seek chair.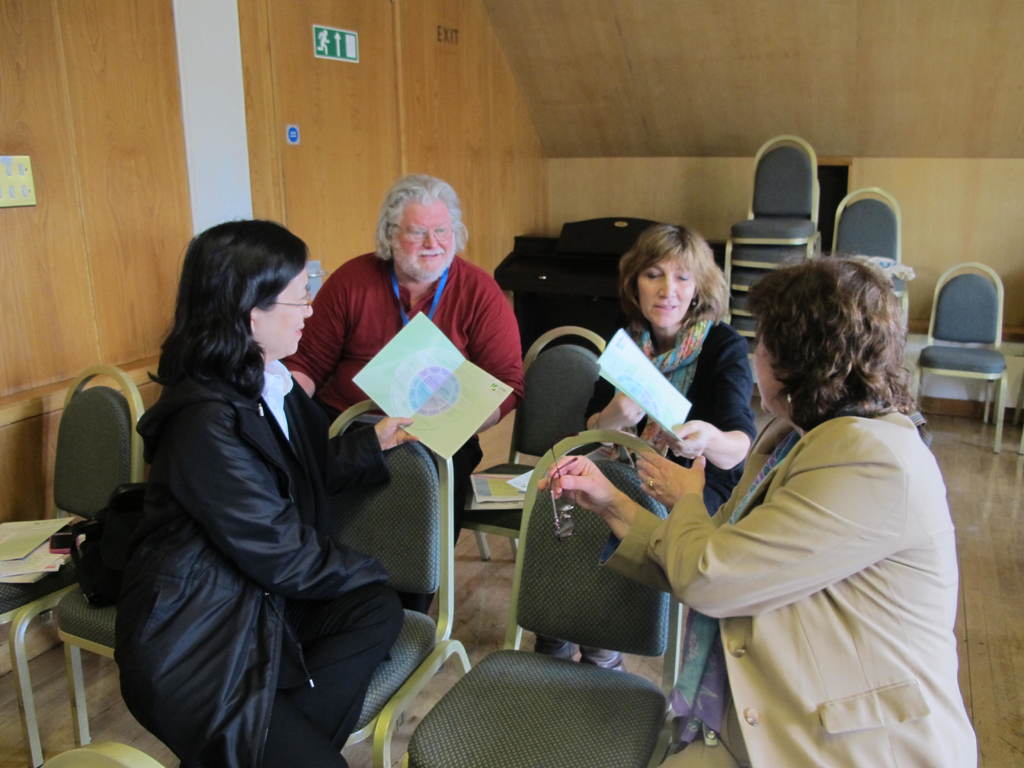
[460,326,611,569].
